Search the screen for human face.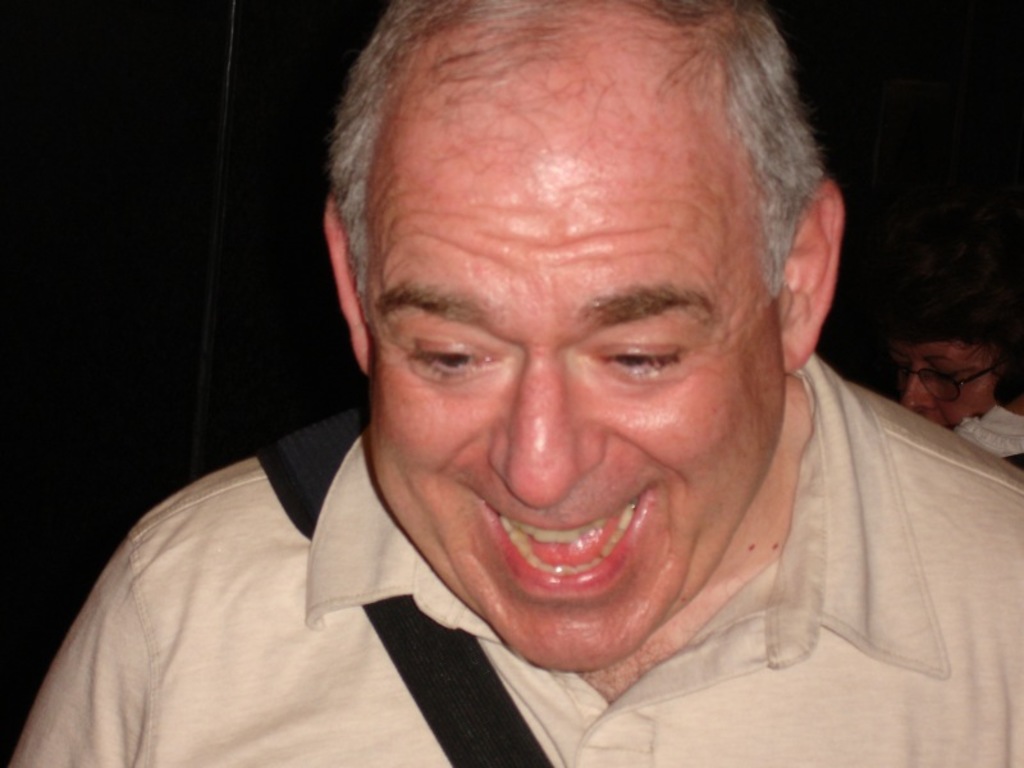
Found at [x1=895, y1=335, x2=1001, y2=431].
